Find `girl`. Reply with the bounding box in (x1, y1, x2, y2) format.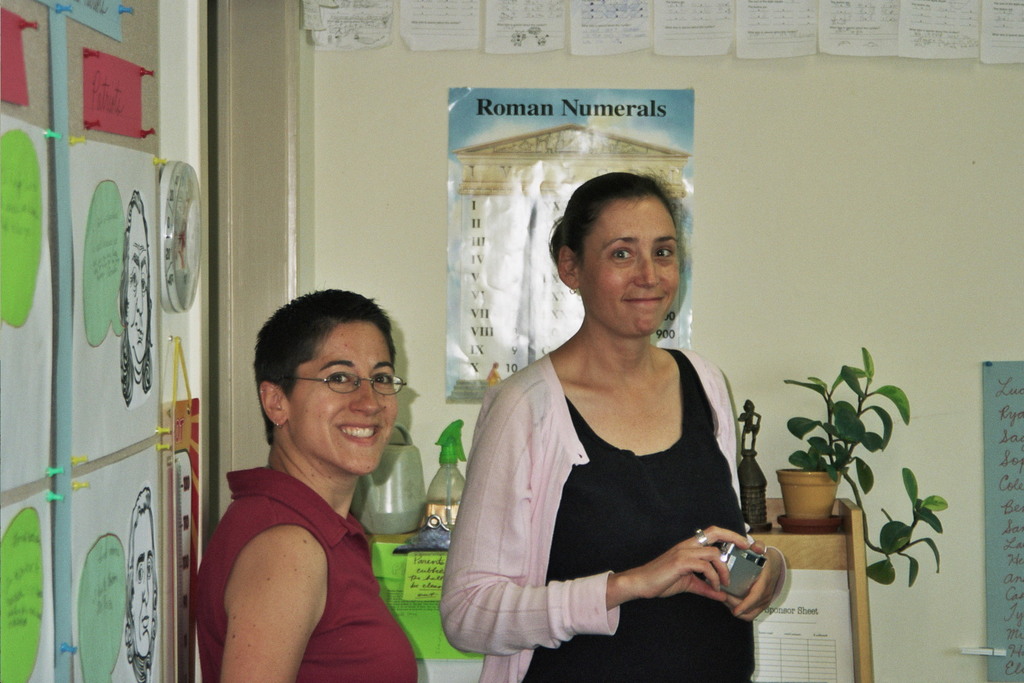
(195, 291, 419, 682).
